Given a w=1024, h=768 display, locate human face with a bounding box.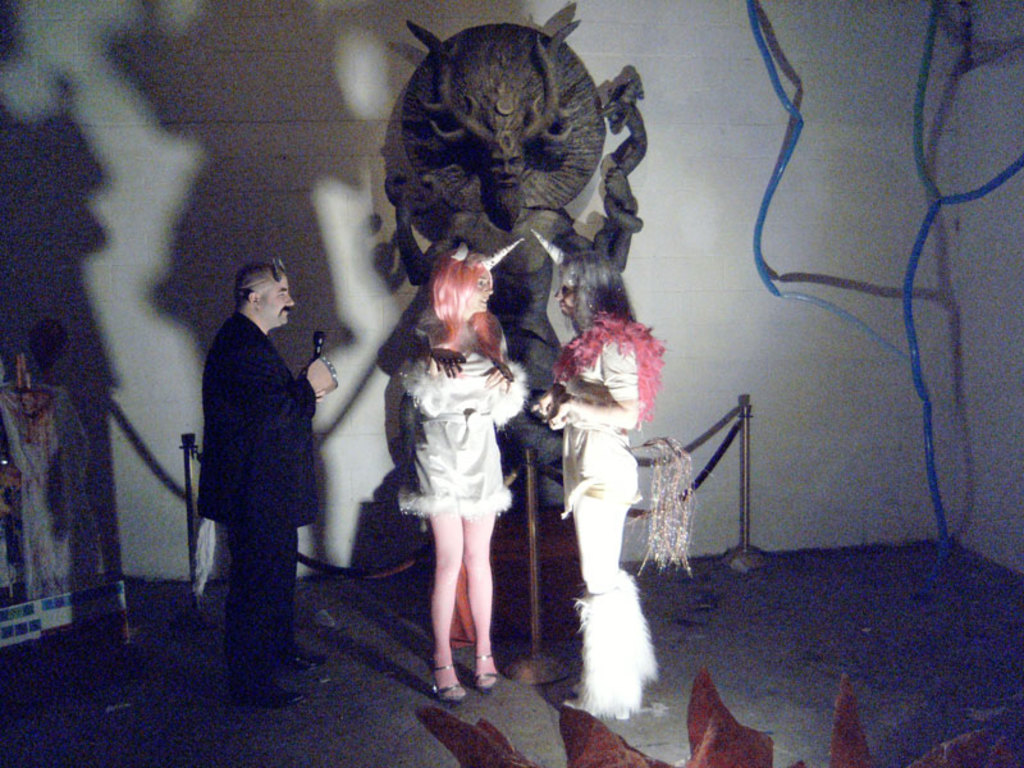
Located: [x1=553, y1=285, x2=577, y2=317].
